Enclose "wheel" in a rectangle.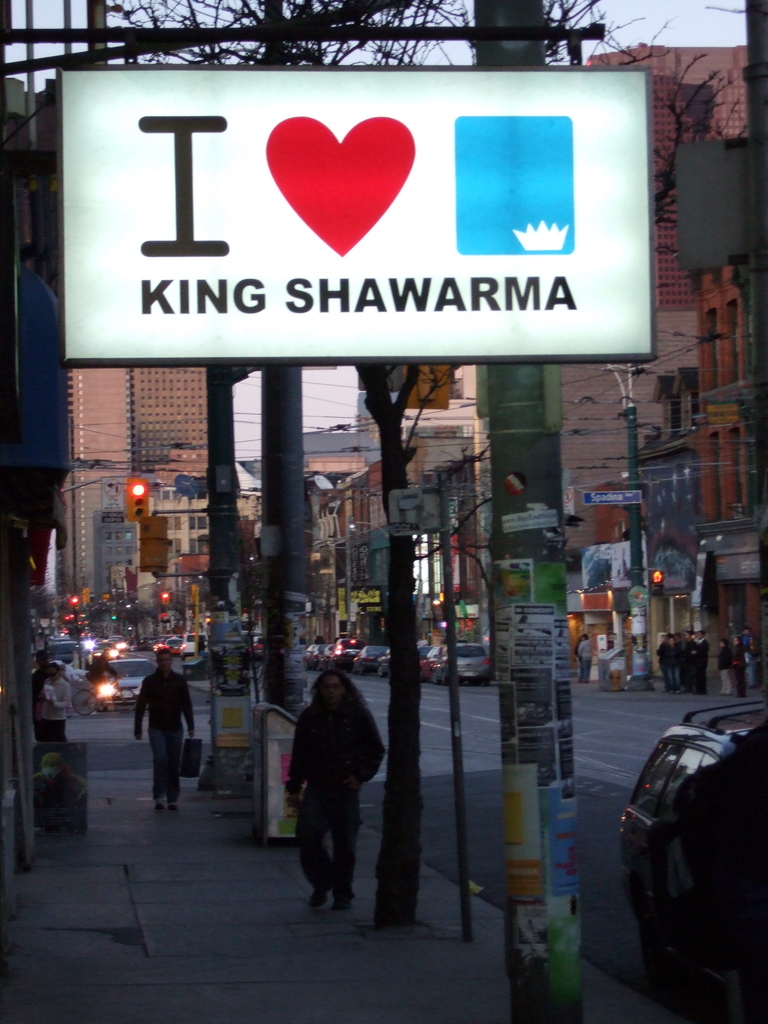
pyautogui.locateOnScreen(172, 654, 183, 661).
